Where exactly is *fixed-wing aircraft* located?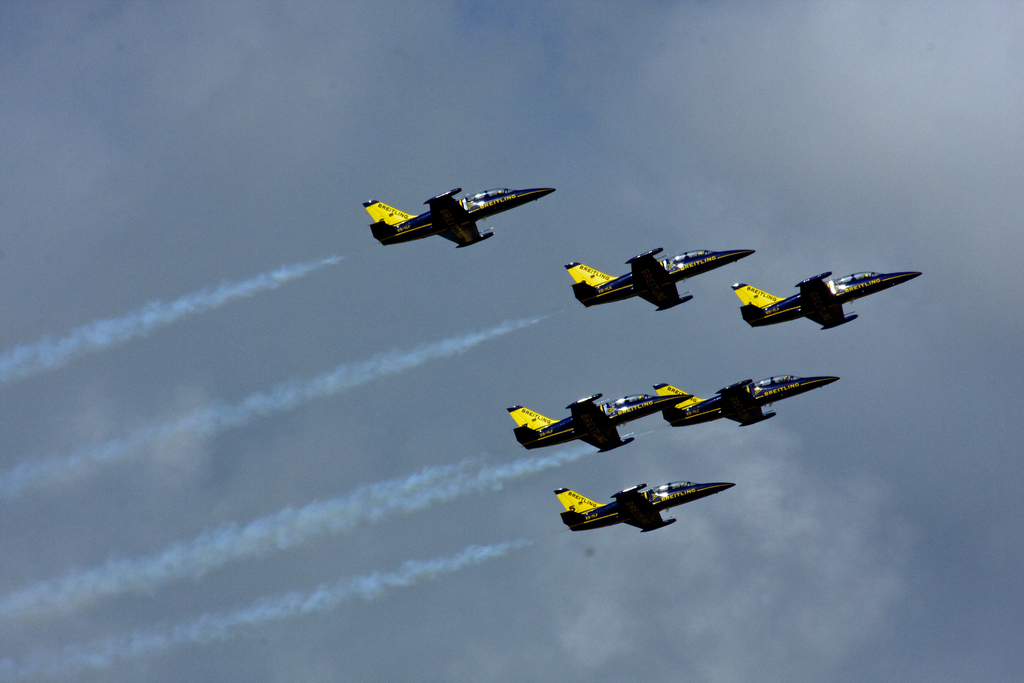
Its bounding box is bbox(652, 374, 840, 429).
